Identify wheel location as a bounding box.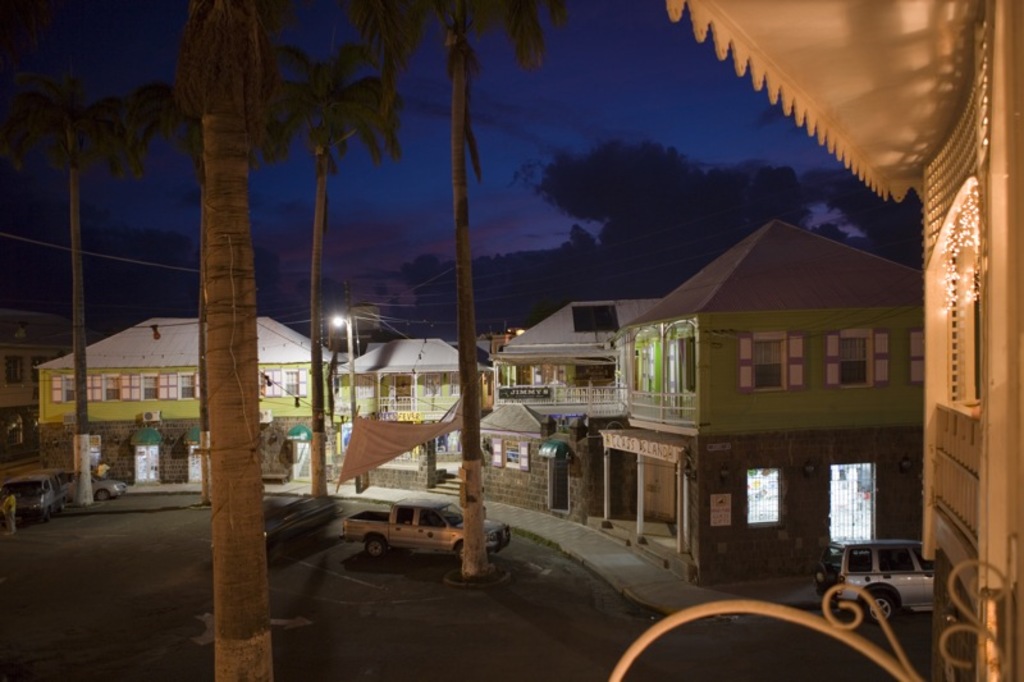
select_region(40, 507, 51, 518).
